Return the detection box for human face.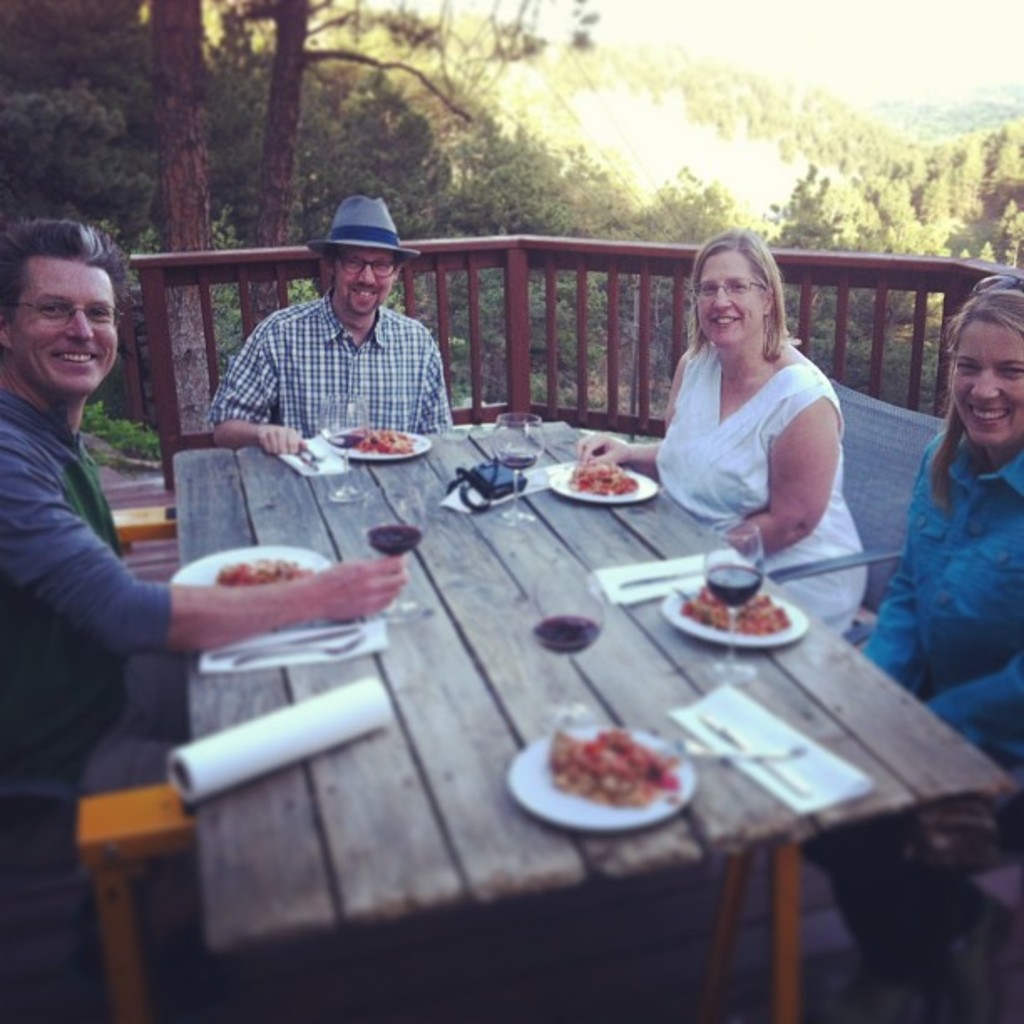
<bbox>8, 249, 115, 392</bbox>.
